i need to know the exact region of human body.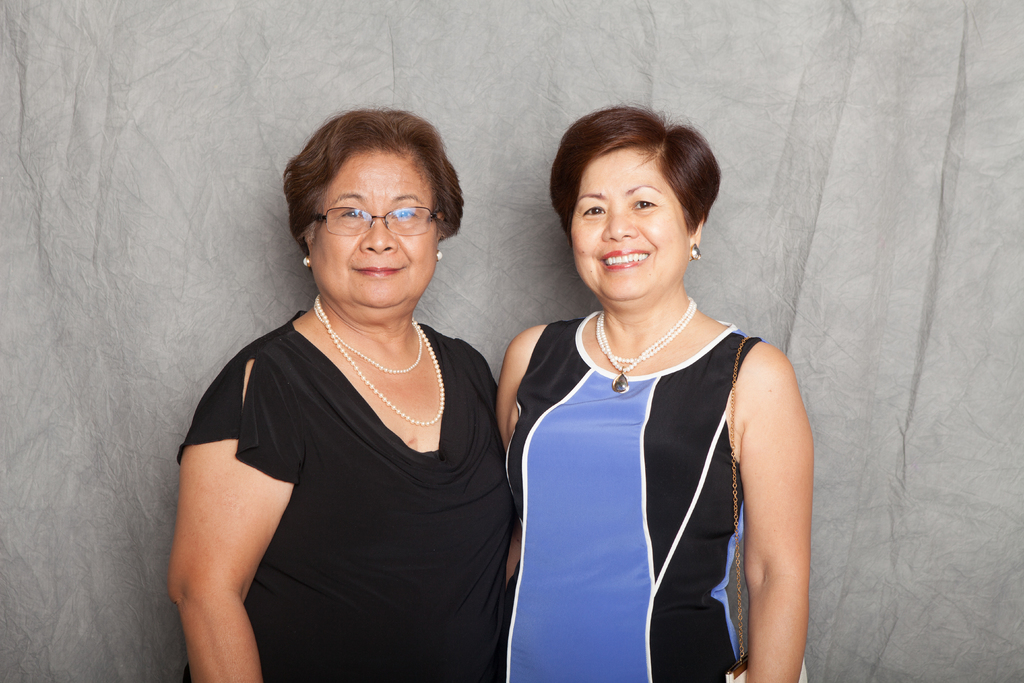
Region: BBox(493, 104, 809, 682).
